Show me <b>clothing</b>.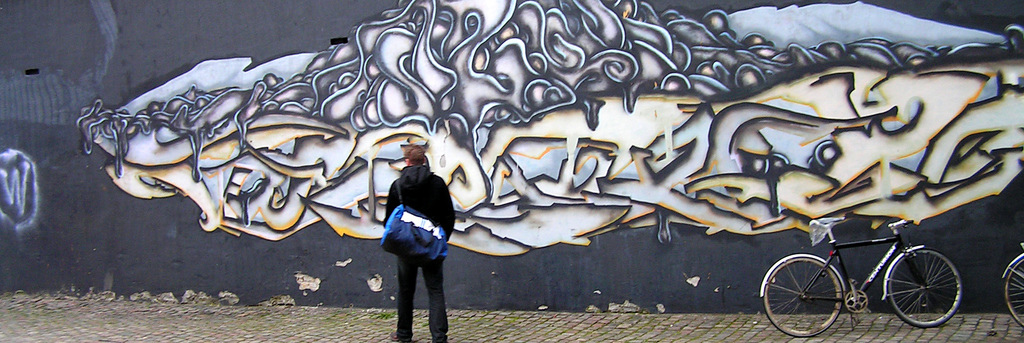
<b>clothing</b> is here: x1=371 y1=156 x2=460 y2=315.
